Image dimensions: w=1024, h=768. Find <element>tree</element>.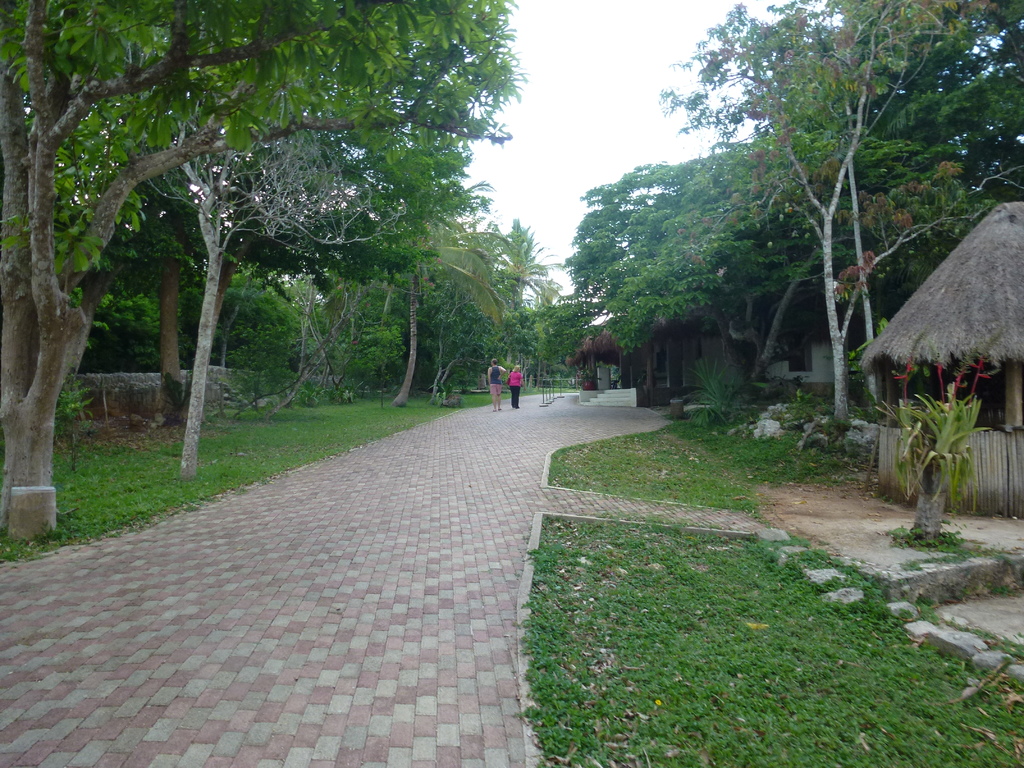
l=442, t=208, r=513, b=396.
